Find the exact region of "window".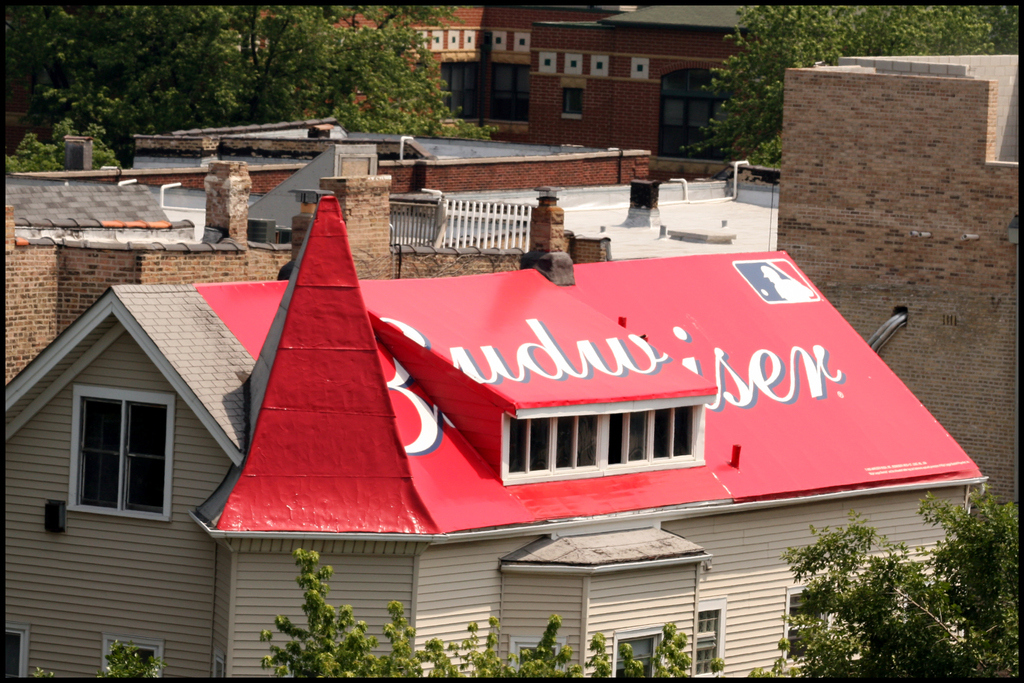
Exact region: l=694, t=595, r=729, b=678.
